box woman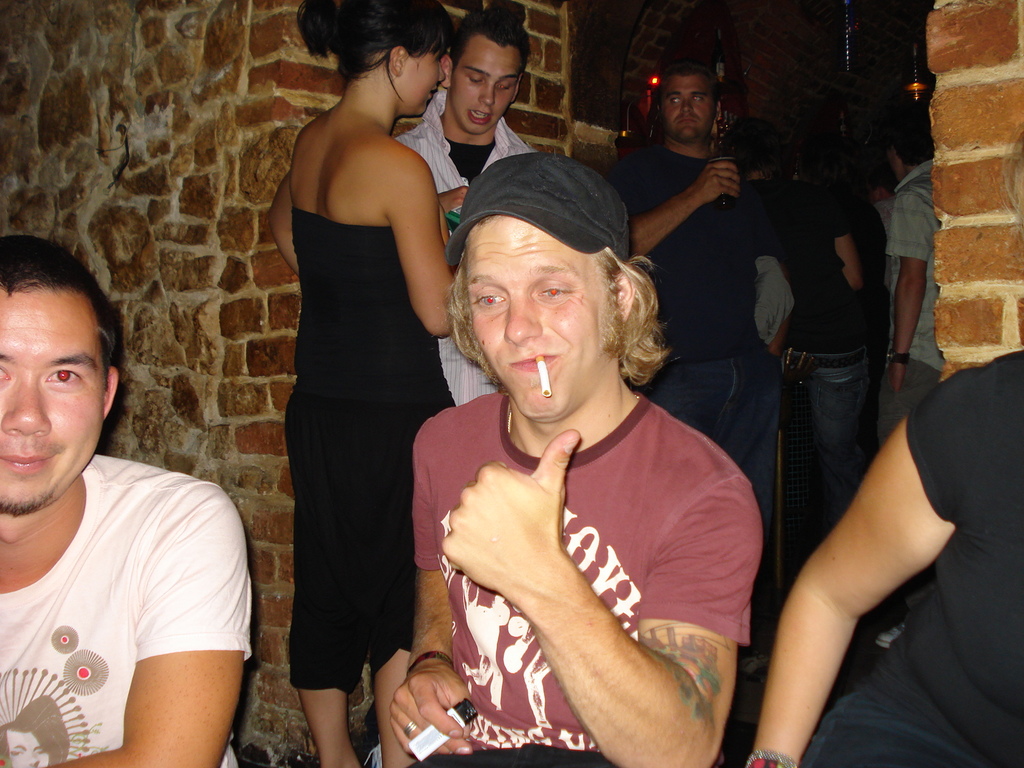
<region>252, 0, 458, 755</region>
